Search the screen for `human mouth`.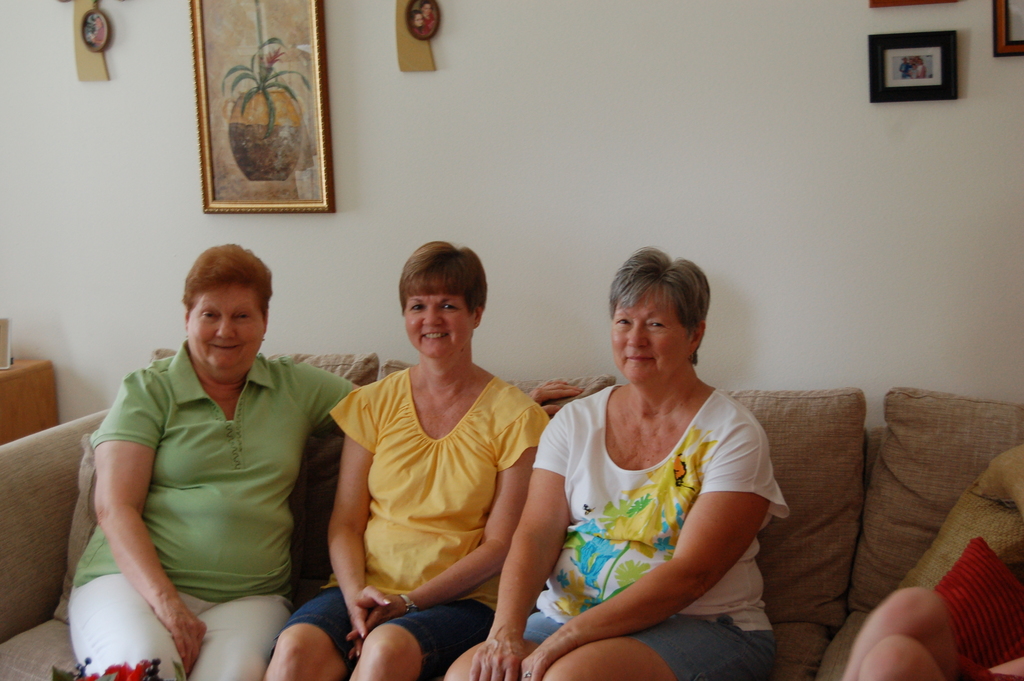
Found at pyautogui.locateOnScreen(207, 341, 242, 352).
